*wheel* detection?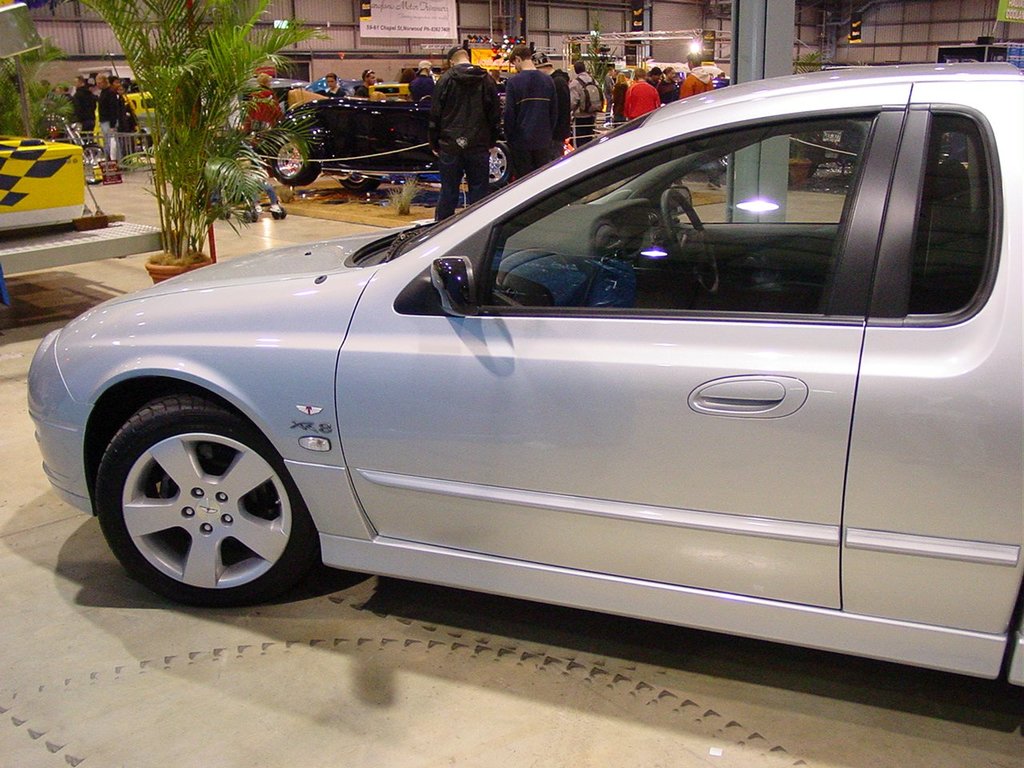
[left=474, top=142, right=510, bottom=194]
